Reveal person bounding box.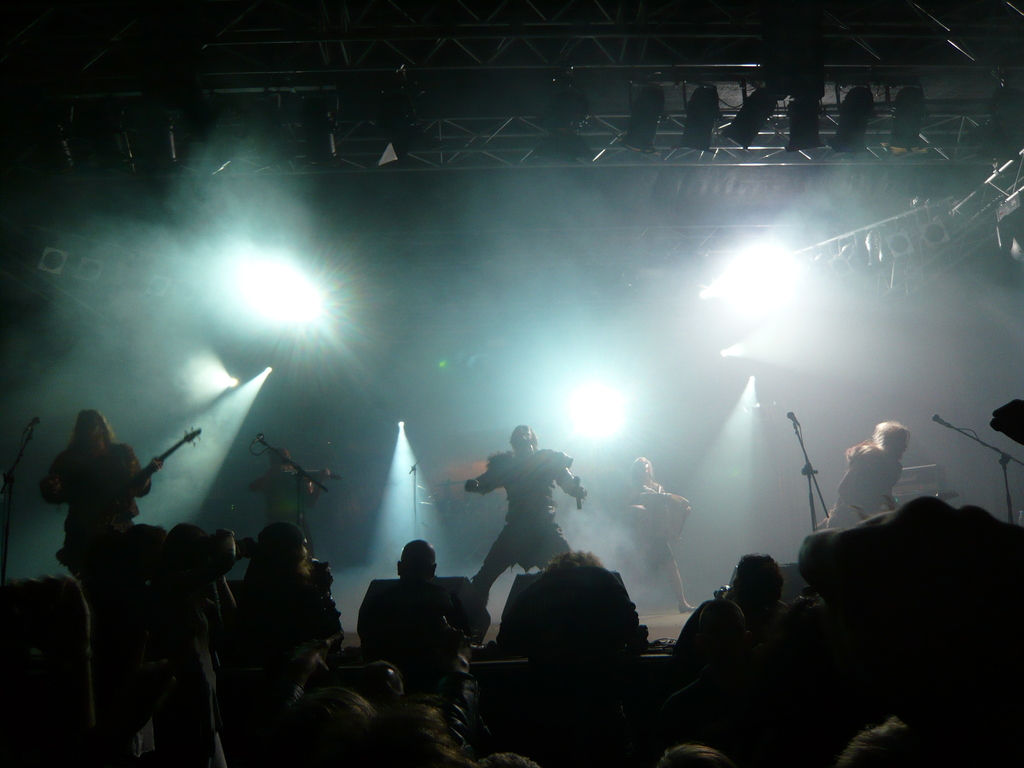
Revealed: [x1=808, y1=415, x2=914, y2=532].
